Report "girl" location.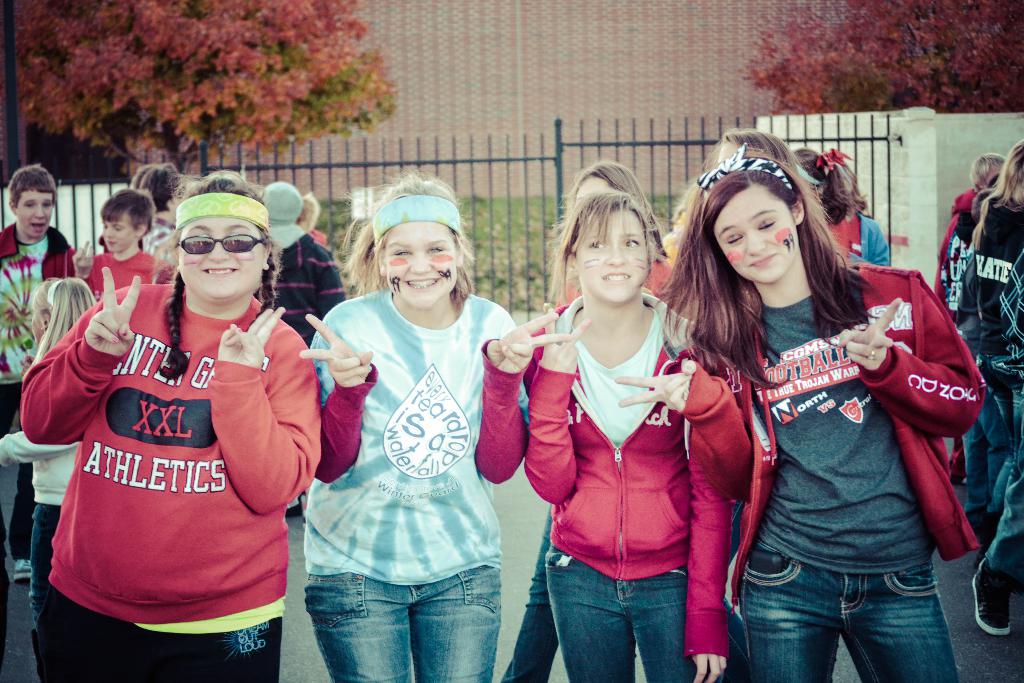
Report: bbox=(499, 163, 676, 680).
